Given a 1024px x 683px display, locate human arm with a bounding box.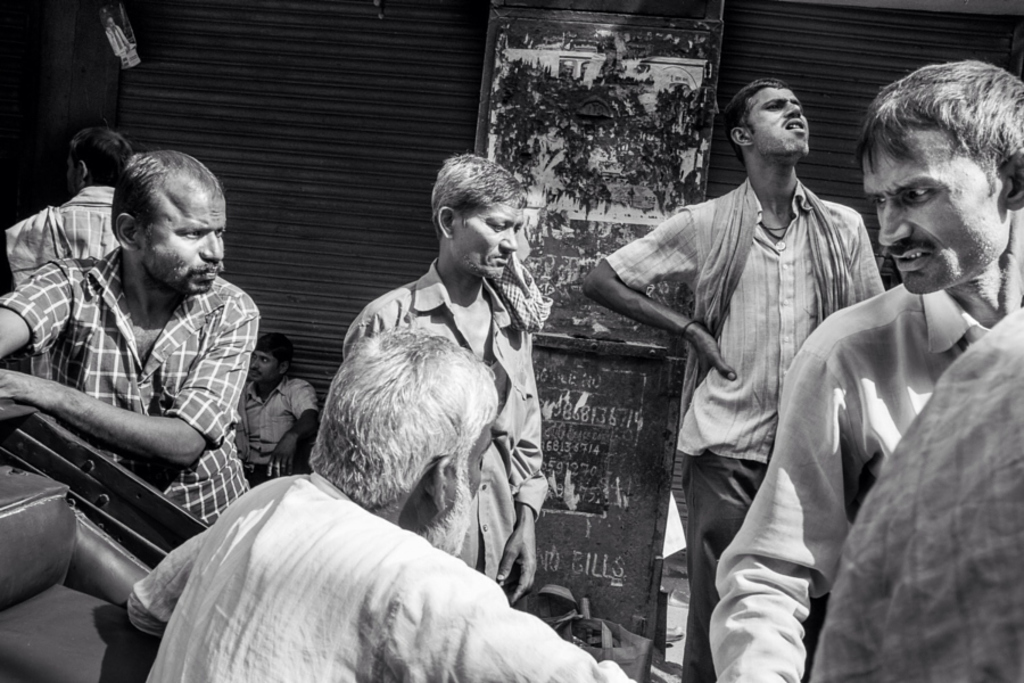
Located: crop(584, 204, 744, 389).
